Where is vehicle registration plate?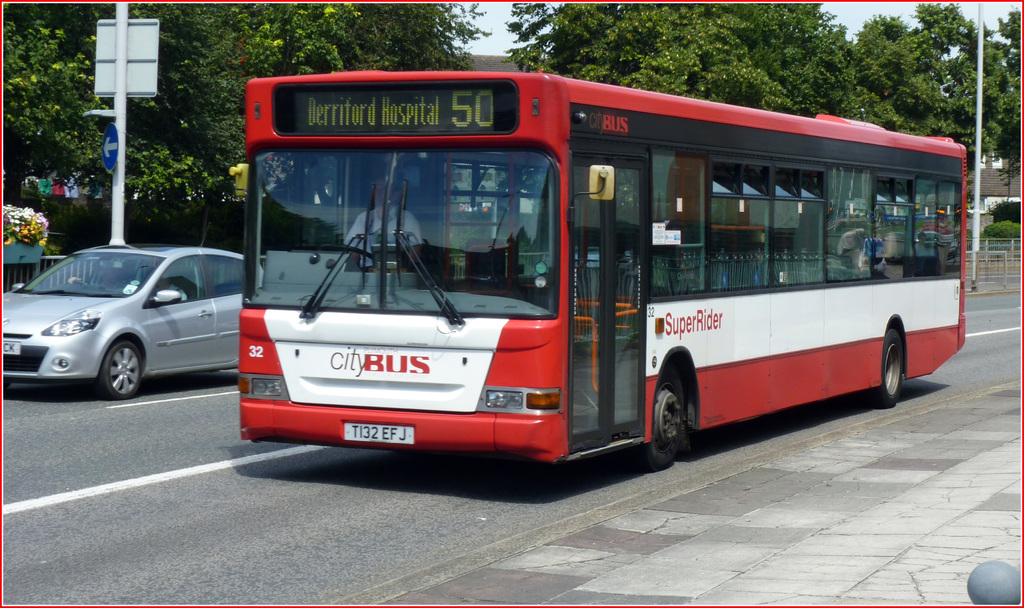
l=1, t=343, r=20, b=354.
